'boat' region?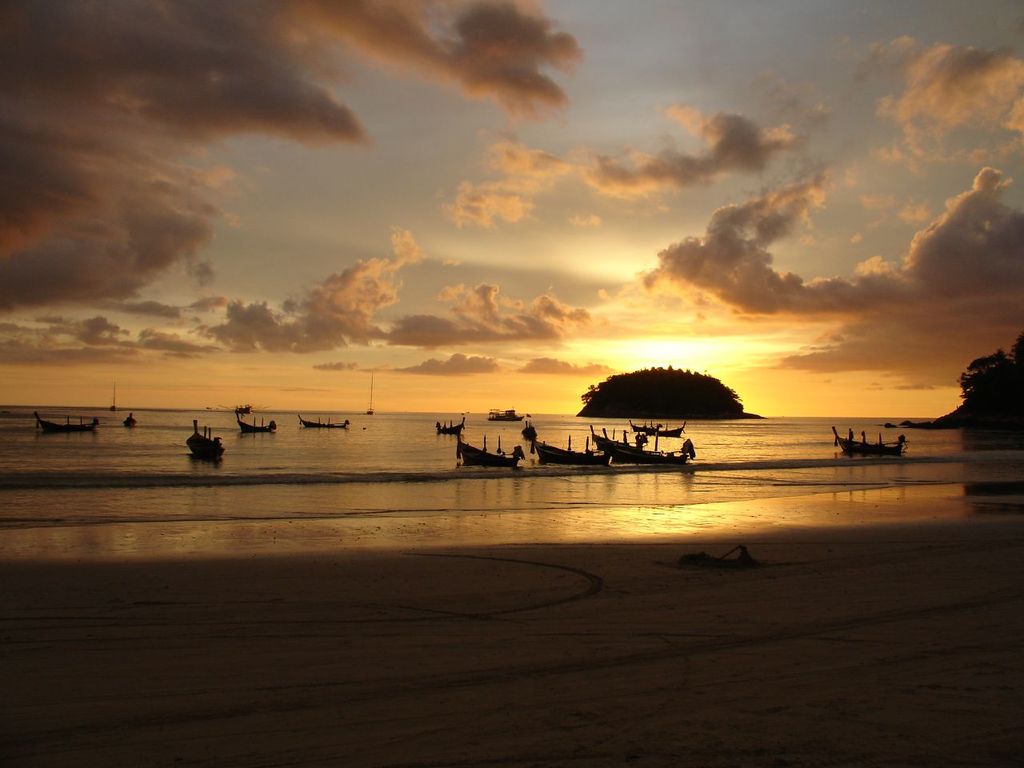
445 412 465 442
